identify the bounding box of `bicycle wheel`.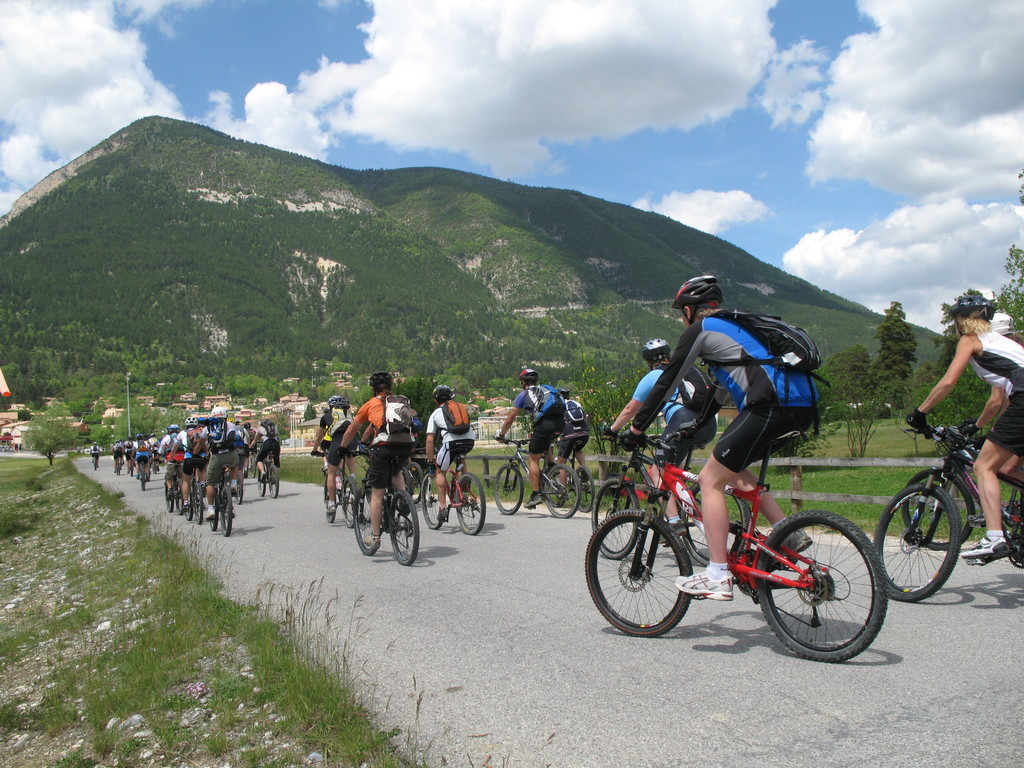
(219, 485, 231, 538).
